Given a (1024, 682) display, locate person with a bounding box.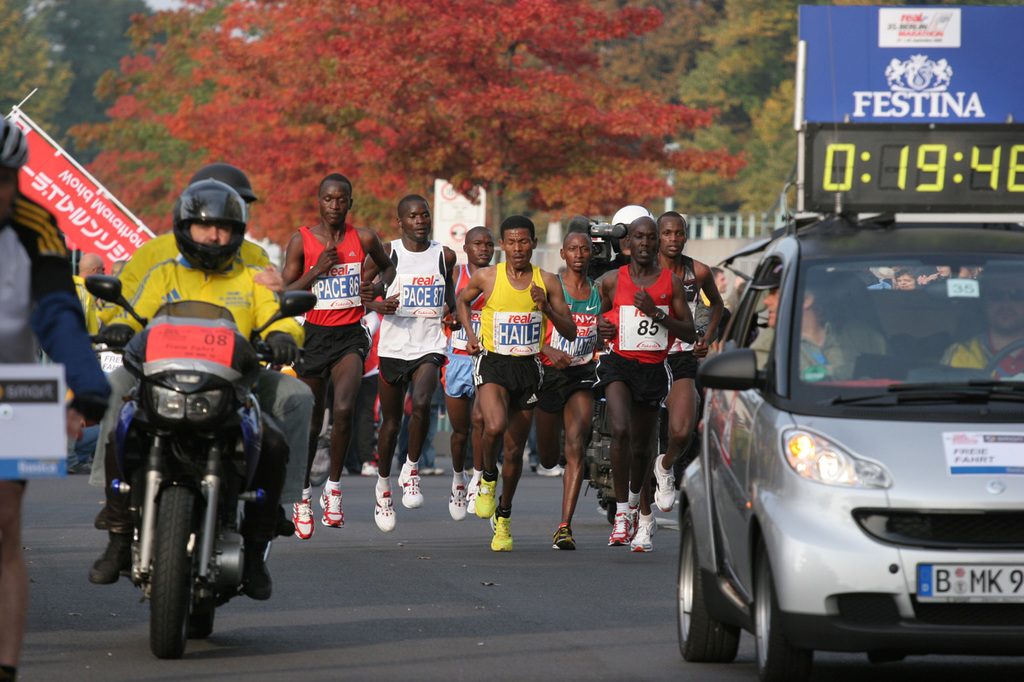
Located: detection(651, 213, 728, 516).
